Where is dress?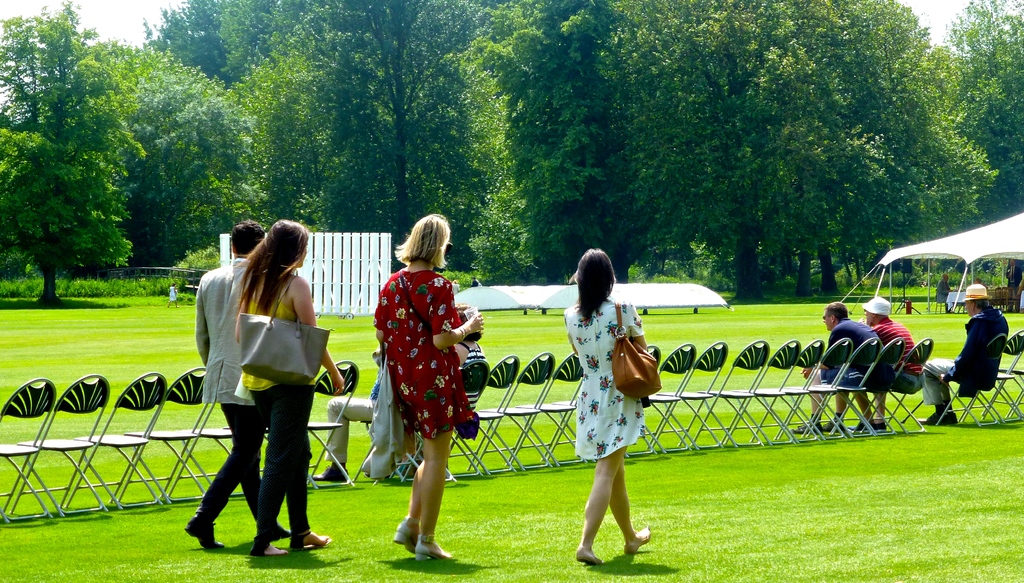
372, 268, 474, 437.
